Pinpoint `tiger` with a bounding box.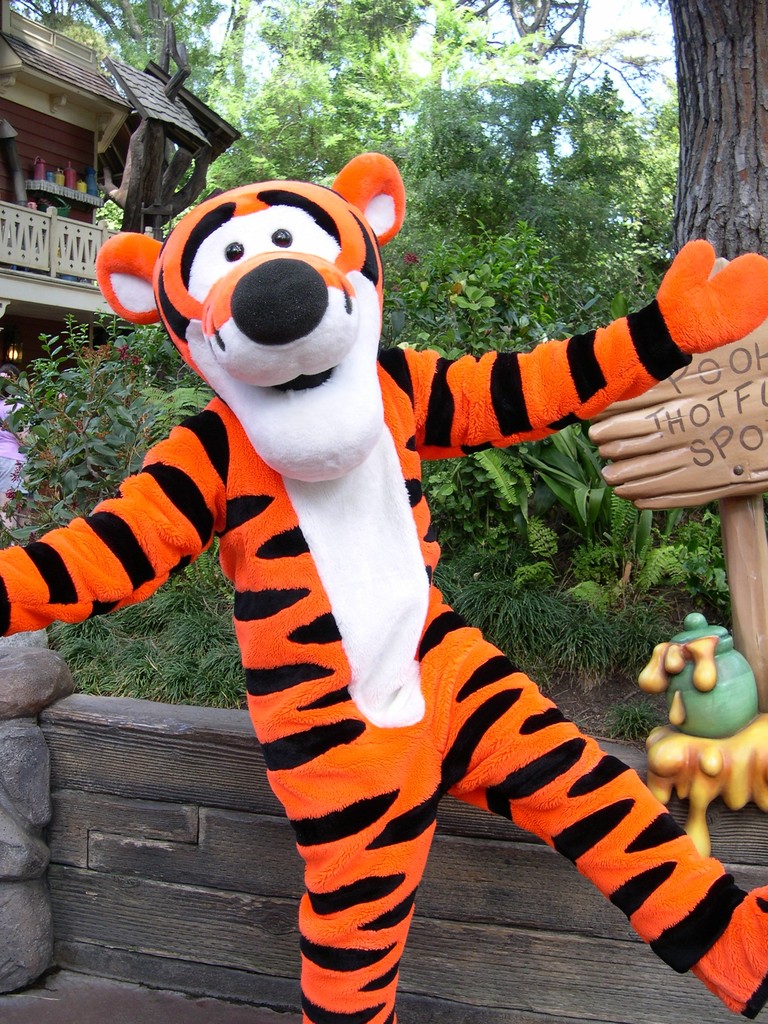
0, 144, 767, 1023.
